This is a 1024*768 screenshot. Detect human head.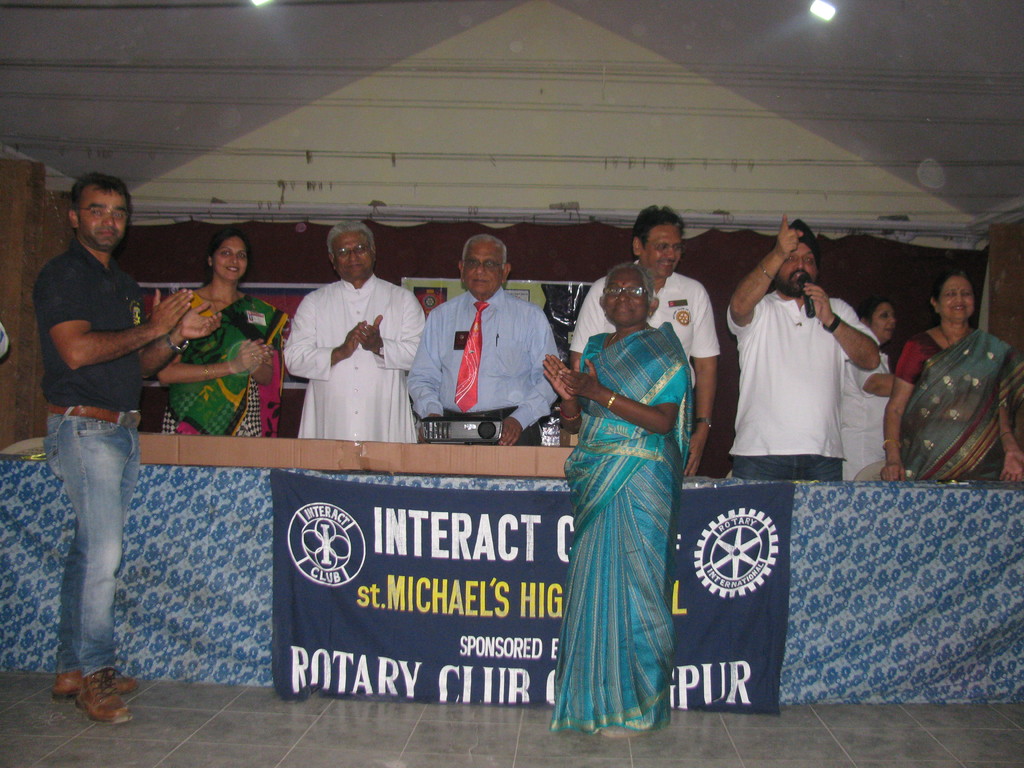
(x1=632, y1=205, x2=691, y2=280).
